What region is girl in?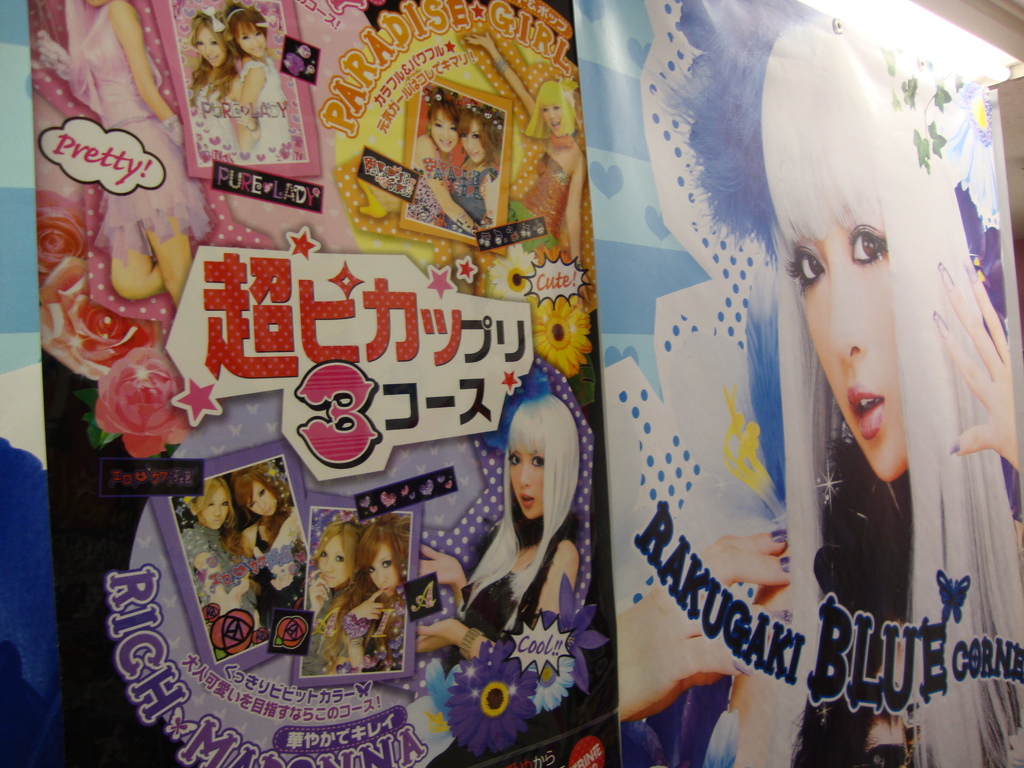
bbox=(343, 516, 408, 673).
